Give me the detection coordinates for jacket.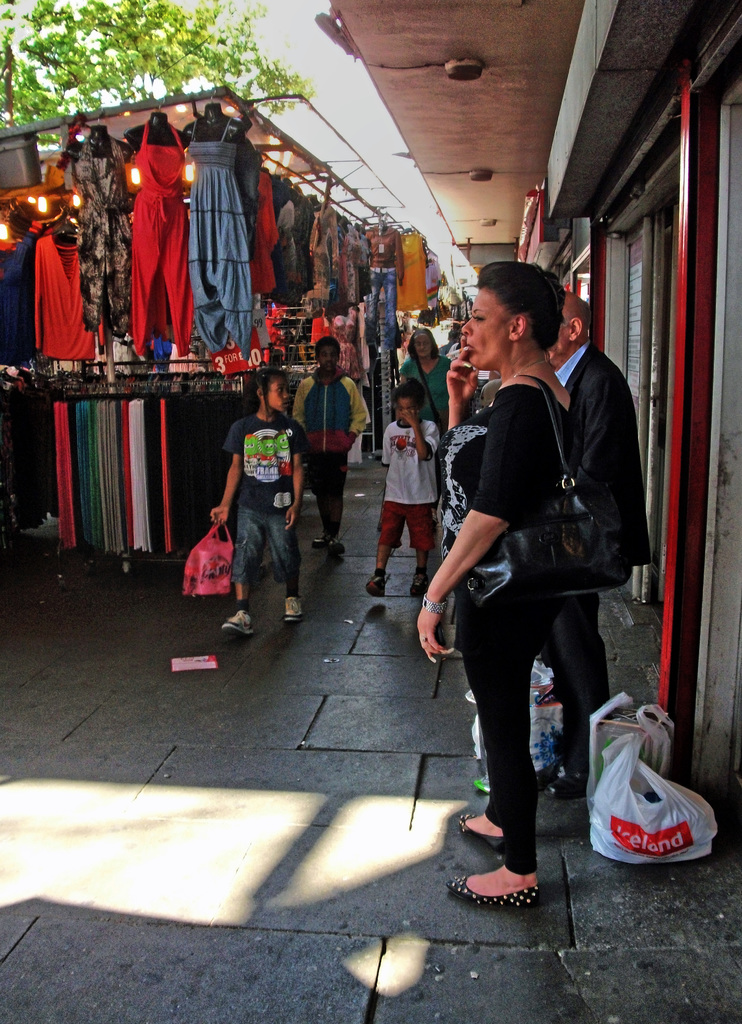
288,372,374,440.
